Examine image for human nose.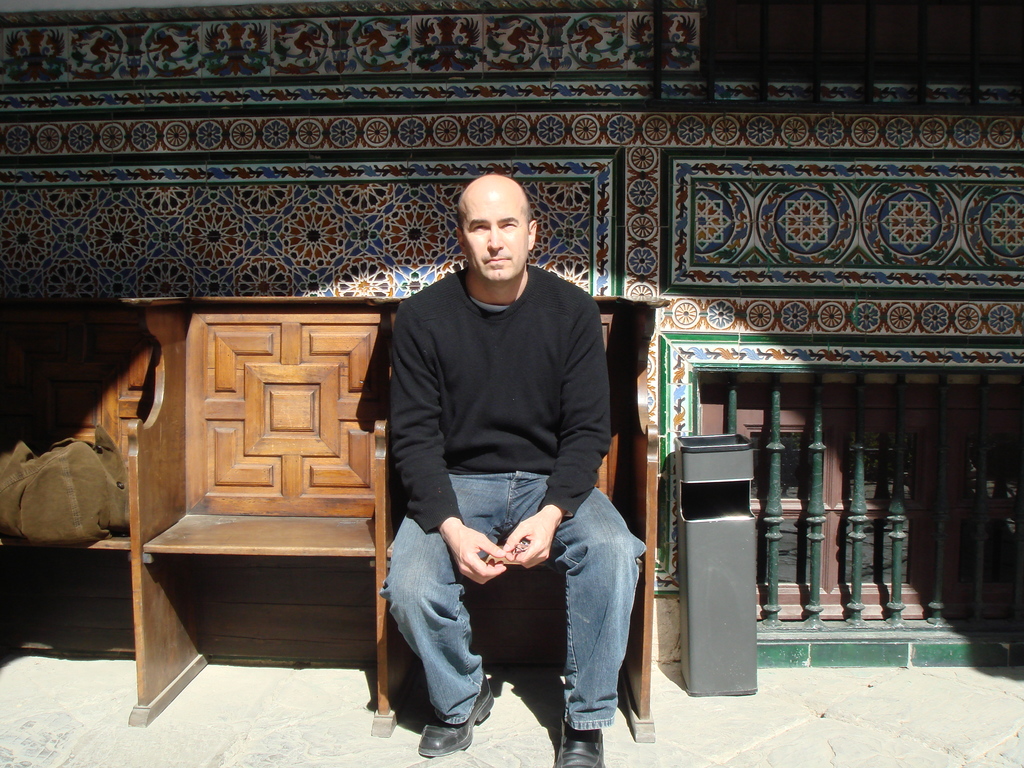
Examination result: {"left": 486, "top": 225, "right": 504, "bottom": 252}.
